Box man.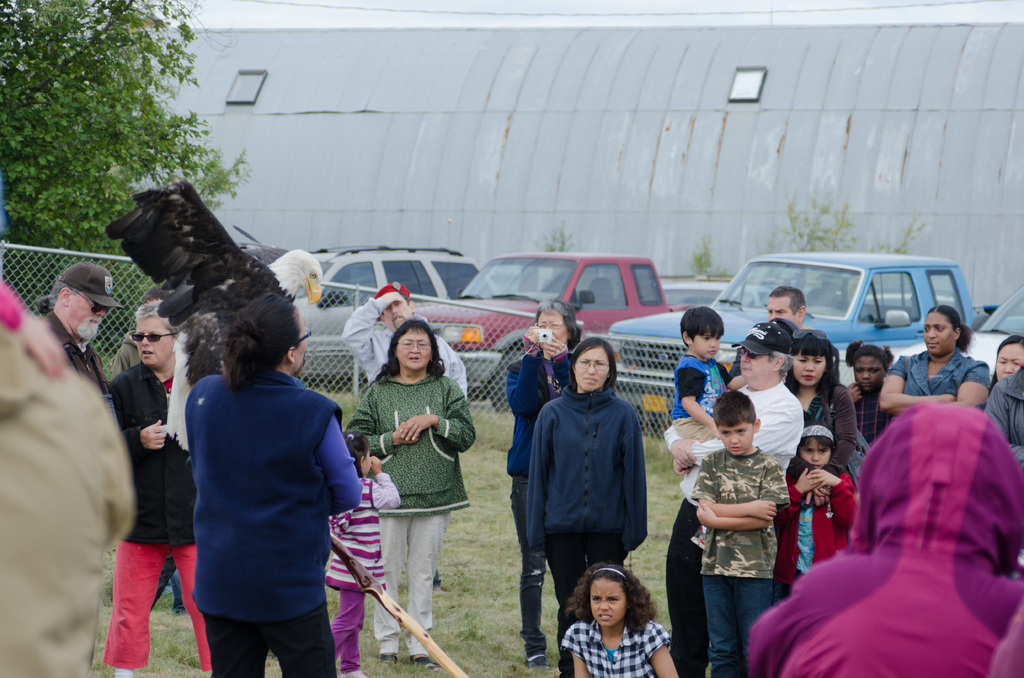
bbox=[100, 298, 194, 618].
